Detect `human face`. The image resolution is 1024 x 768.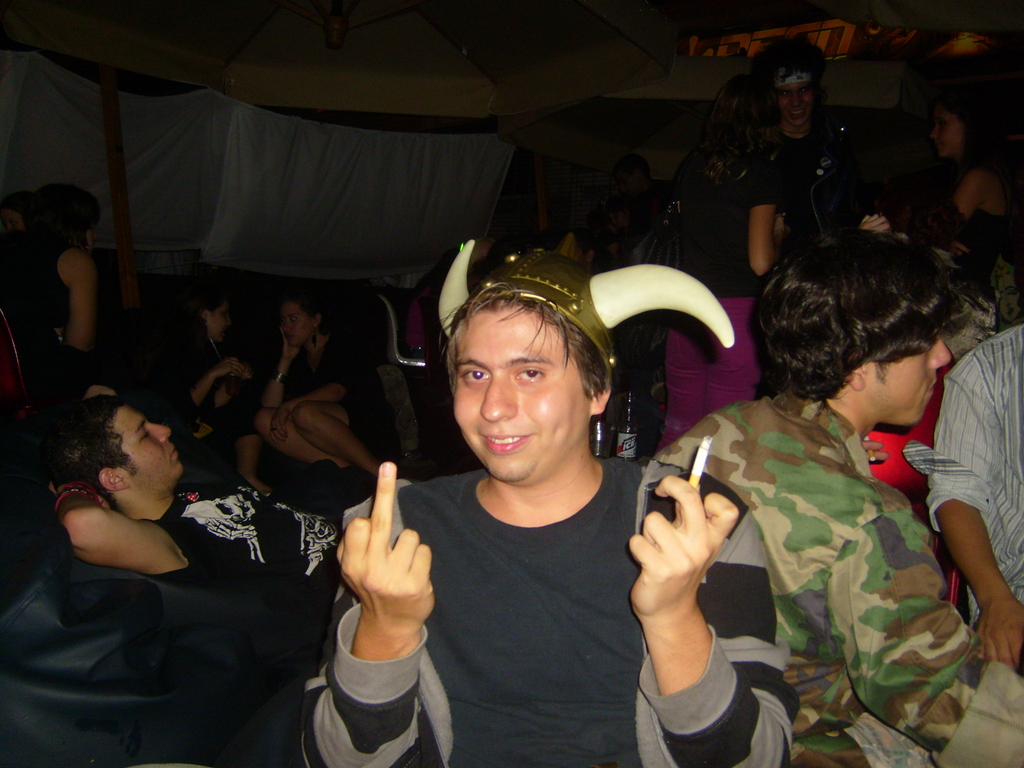
451, 324, 589, 482.
